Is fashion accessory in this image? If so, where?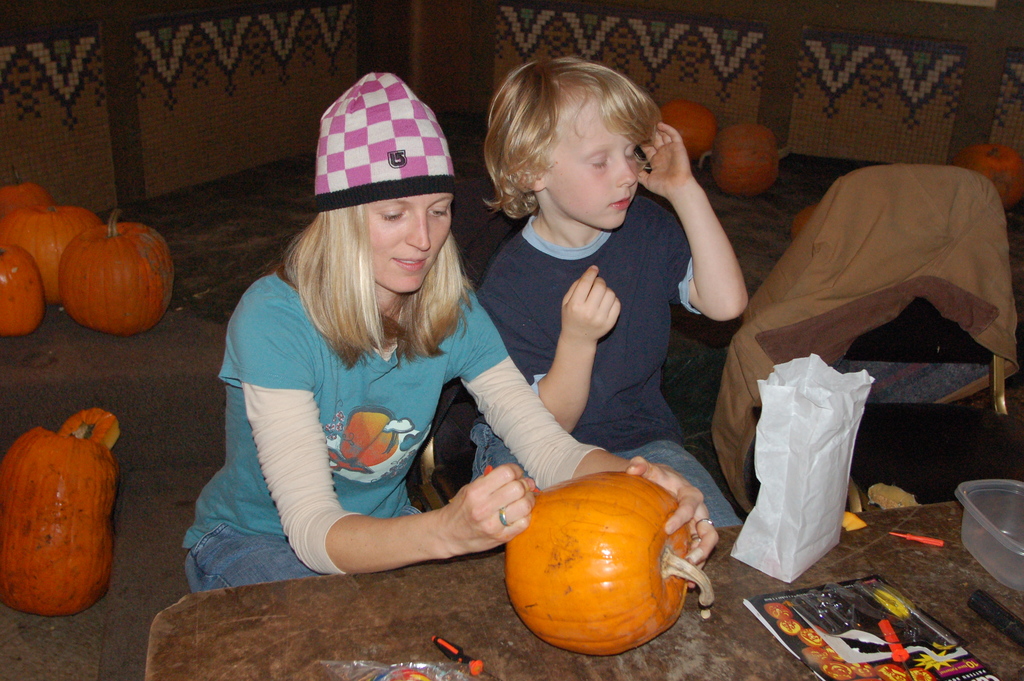
Yes, at x1=495 y1=507 x2=511 y2=529.
